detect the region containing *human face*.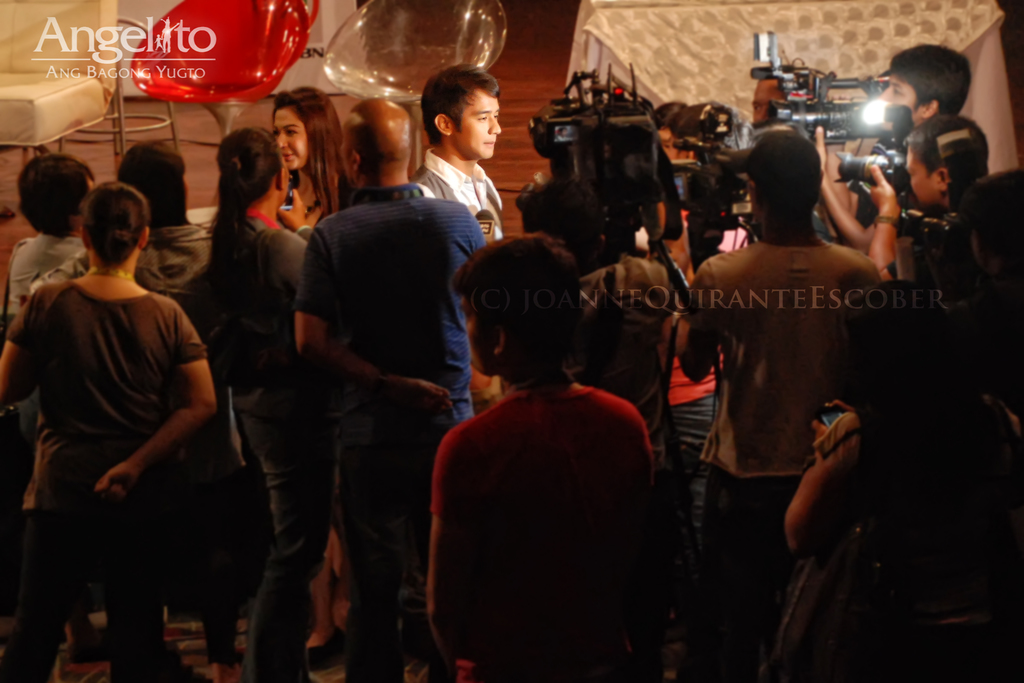
(x1=271, y1=103, x2=305, y2=172).
